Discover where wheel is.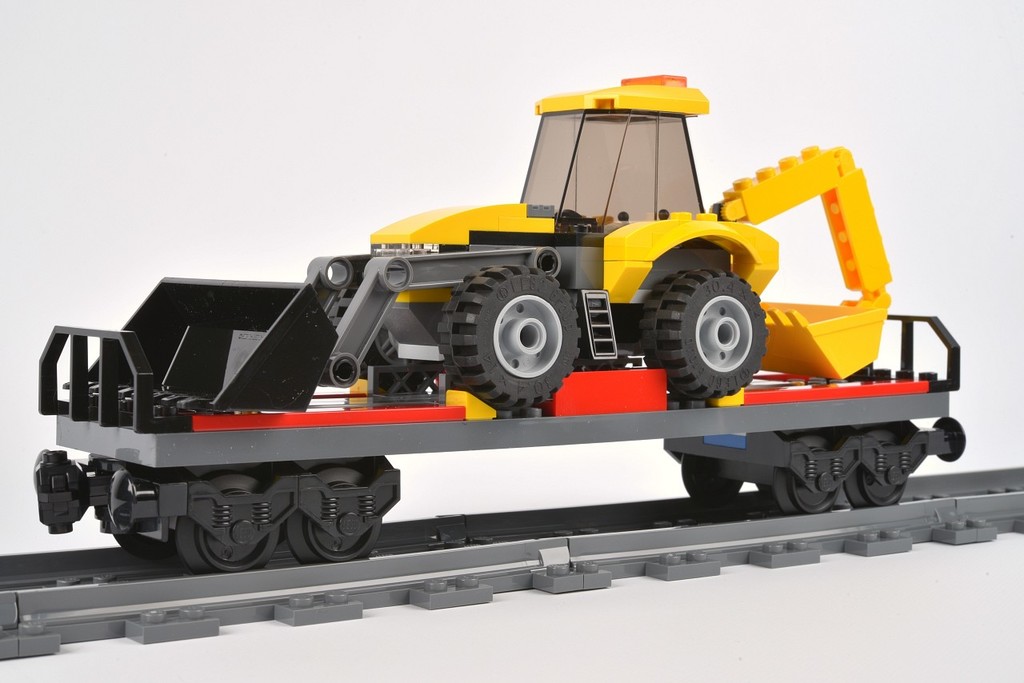
Discovered at (x1=638, y1=266, x2=767, y2=399).
